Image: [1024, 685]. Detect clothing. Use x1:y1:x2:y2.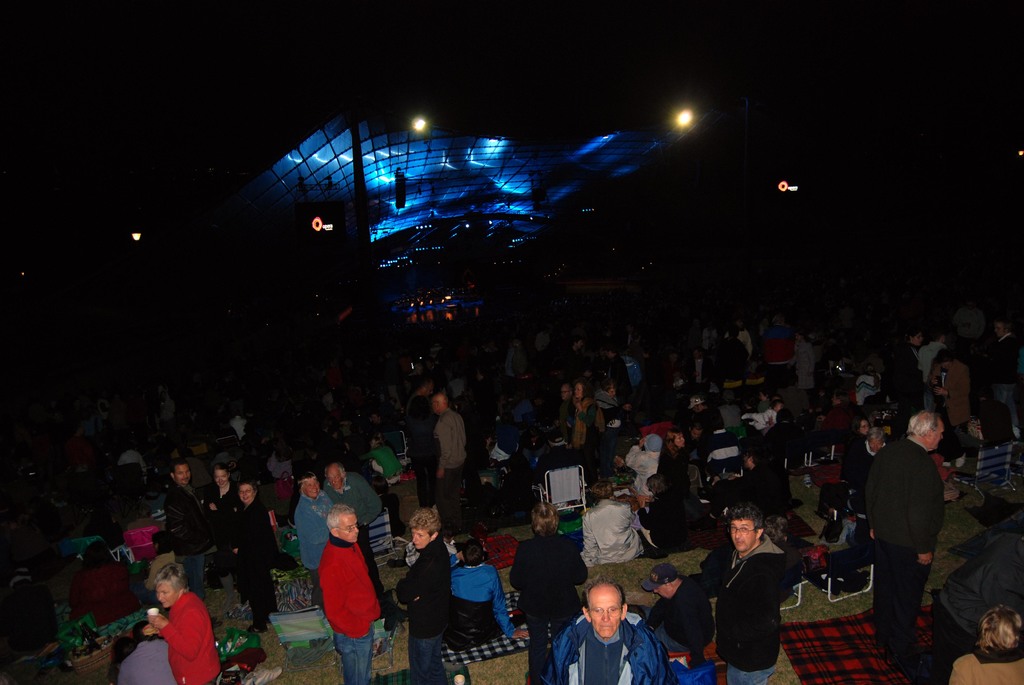
508:398:531:427.
